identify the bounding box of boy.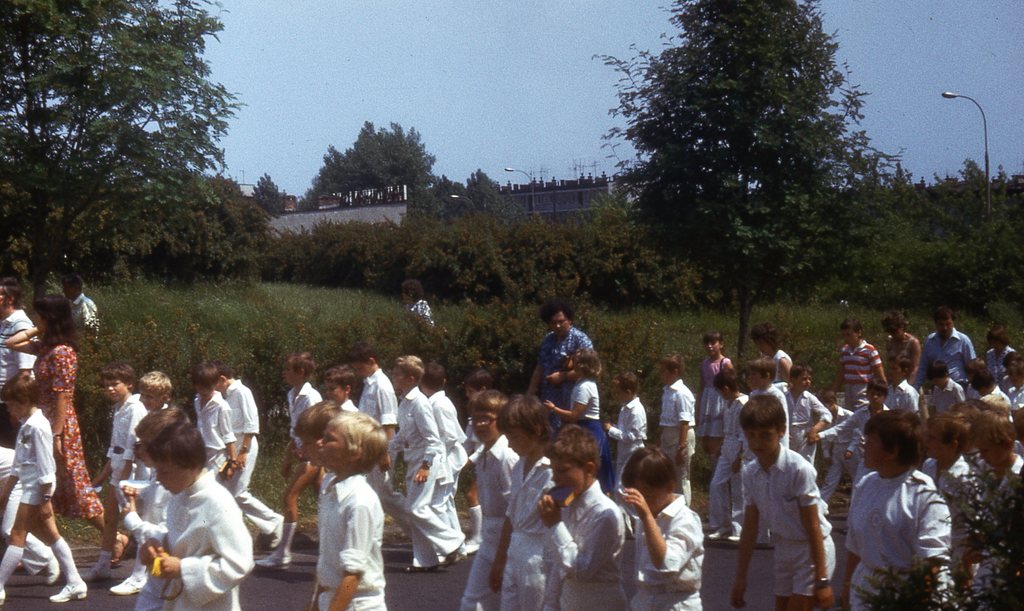
(747,356,789,449).
